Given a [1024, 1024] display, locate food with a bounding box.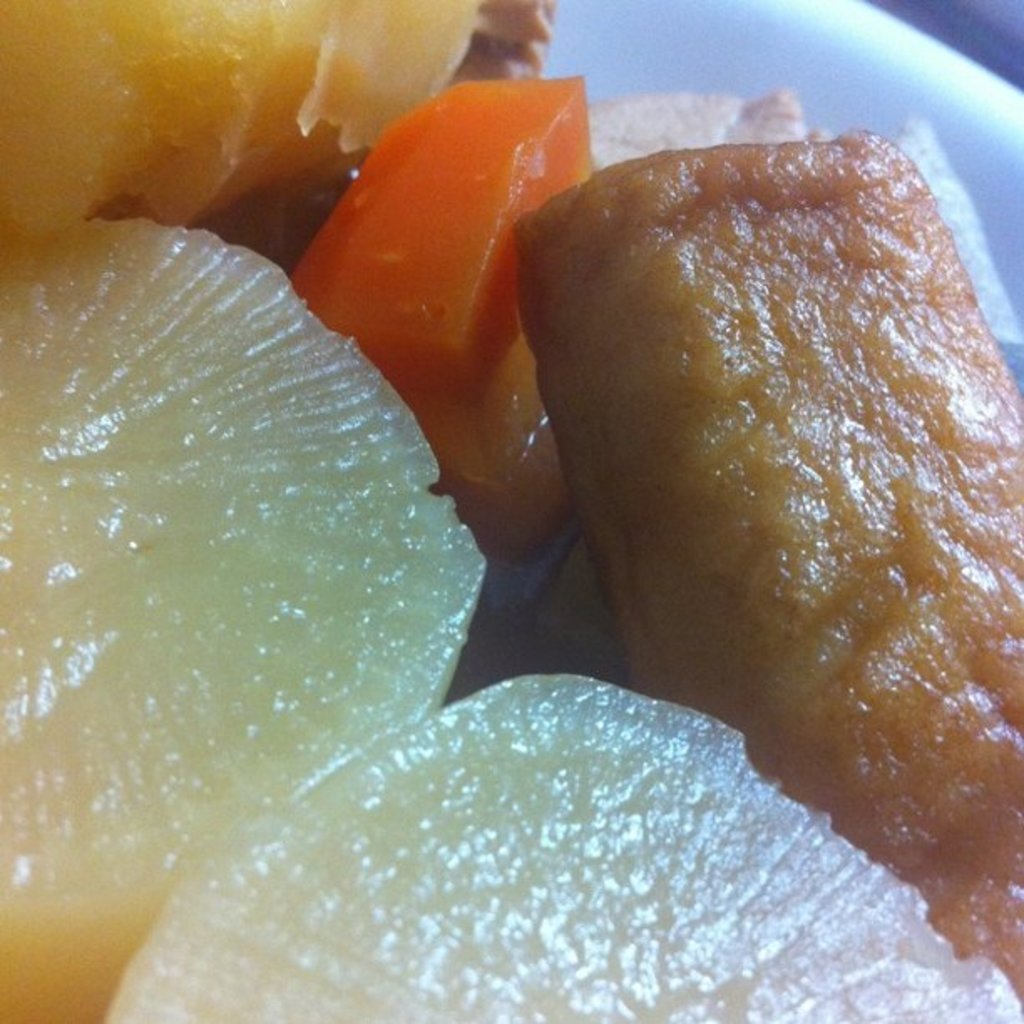
Located: pyautogui.locateOnScreen(517, 64, 999, 934).
